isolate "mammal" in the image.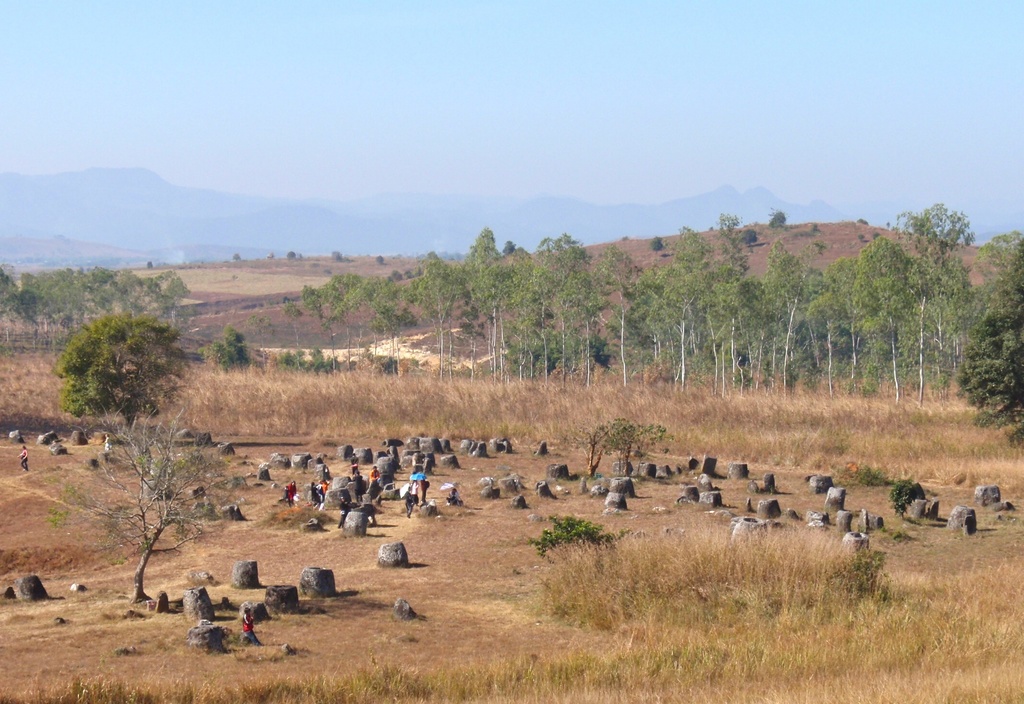
Isolated region: 104/439/112/459.
